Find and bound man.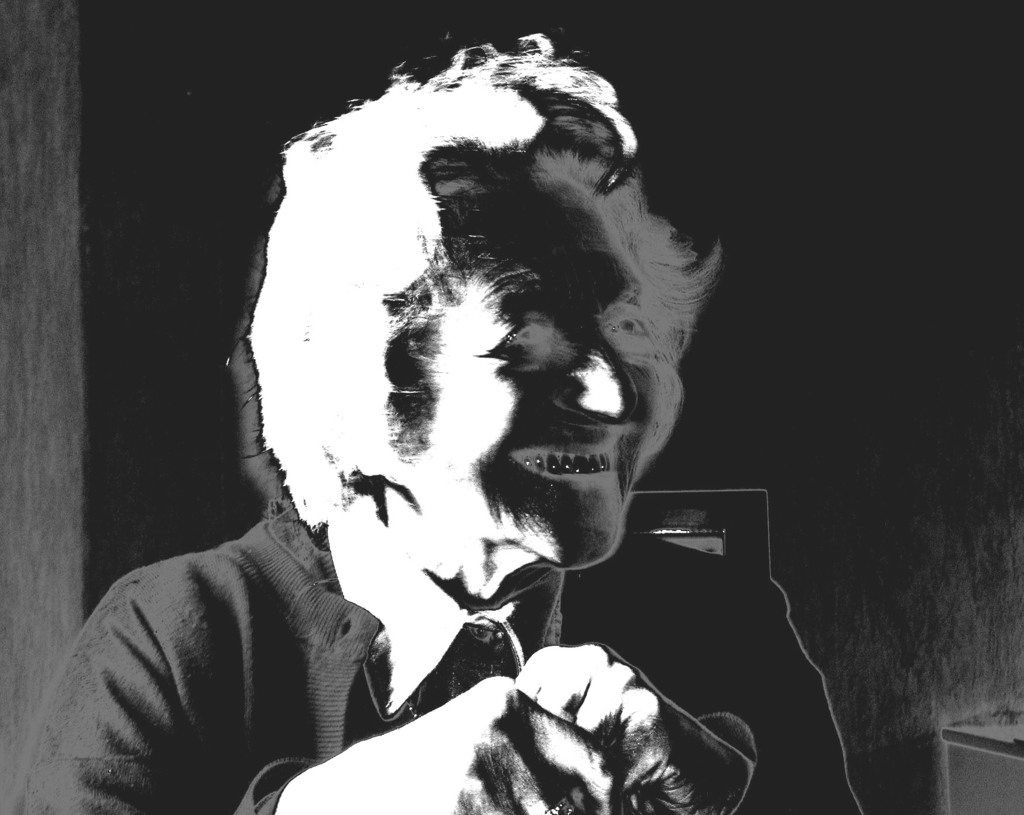
Bound: 30:64:855:798.
